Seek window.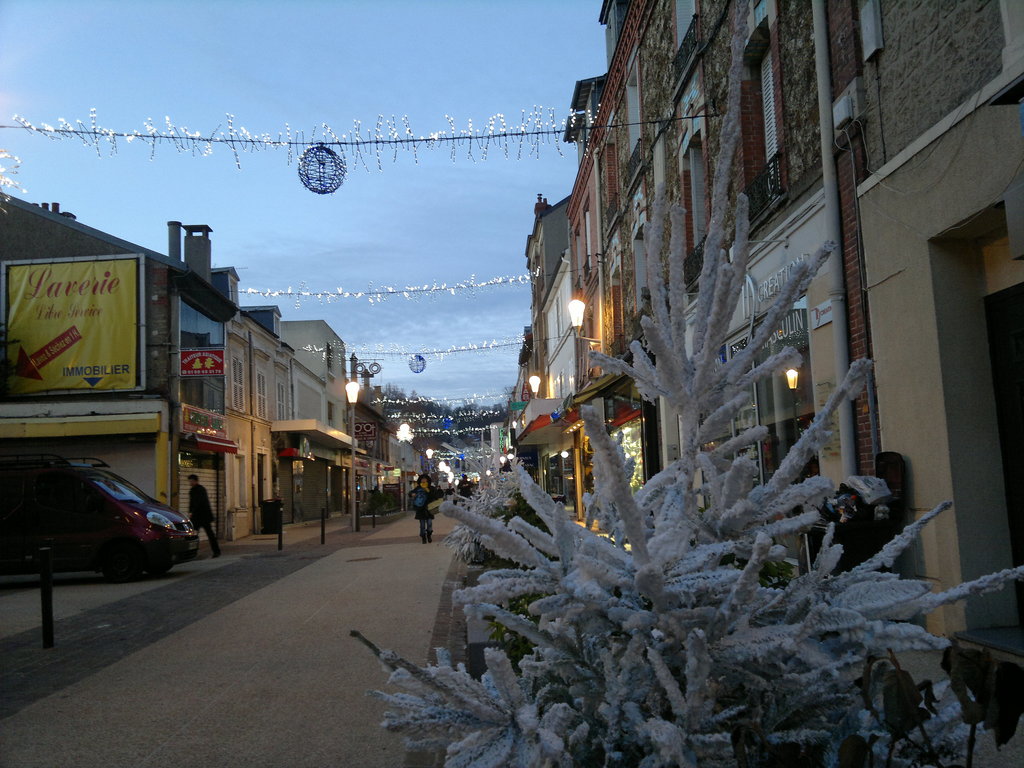
580 188 593 284.
